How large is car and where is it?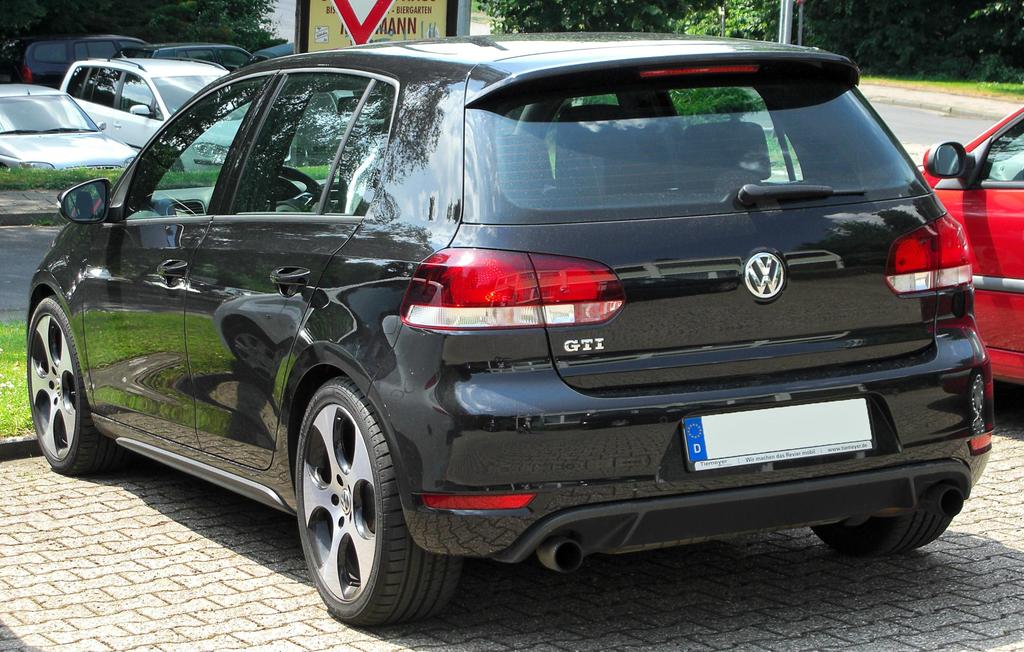
Bounding box: [0, 74, 147, 169].
